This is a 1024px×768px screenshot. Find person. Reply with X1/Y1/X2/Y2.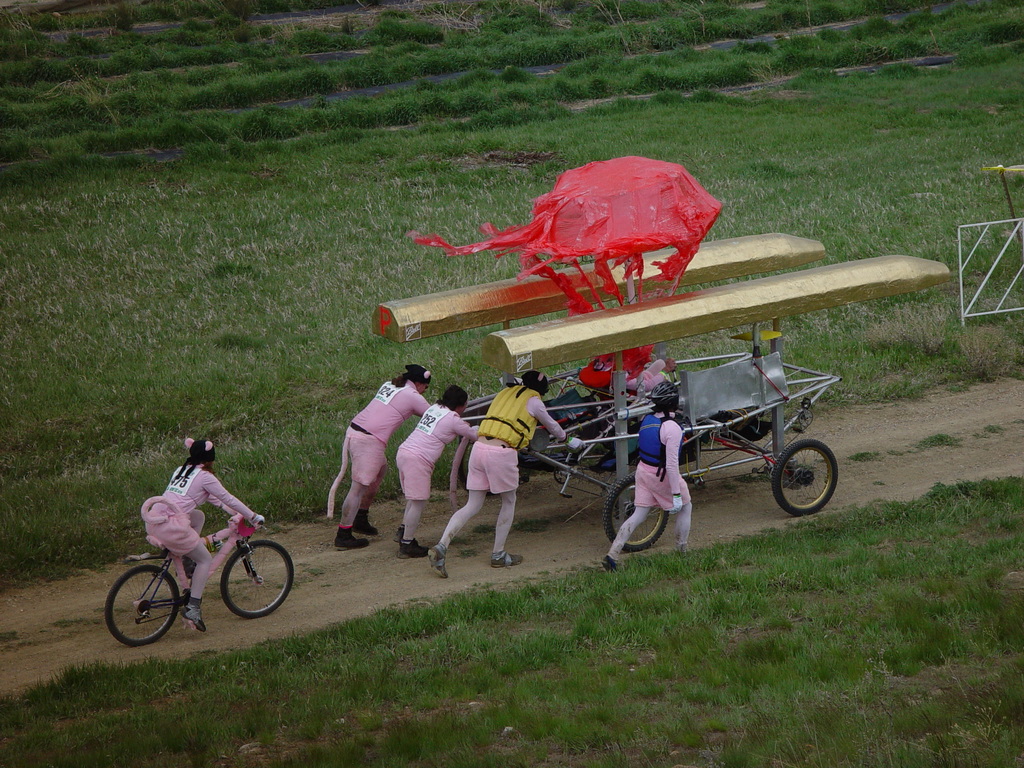
119/431/273/642.
